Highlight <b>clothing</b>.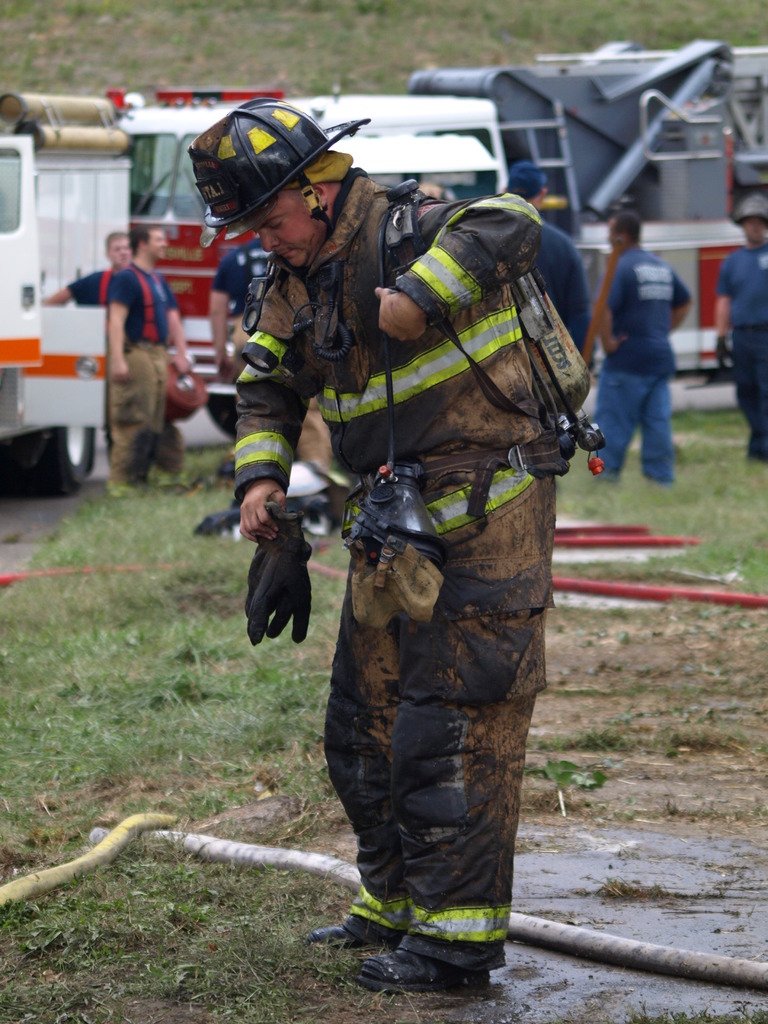
Highlighted region: [x1=721, y1=262, x2=767, y2=426].
